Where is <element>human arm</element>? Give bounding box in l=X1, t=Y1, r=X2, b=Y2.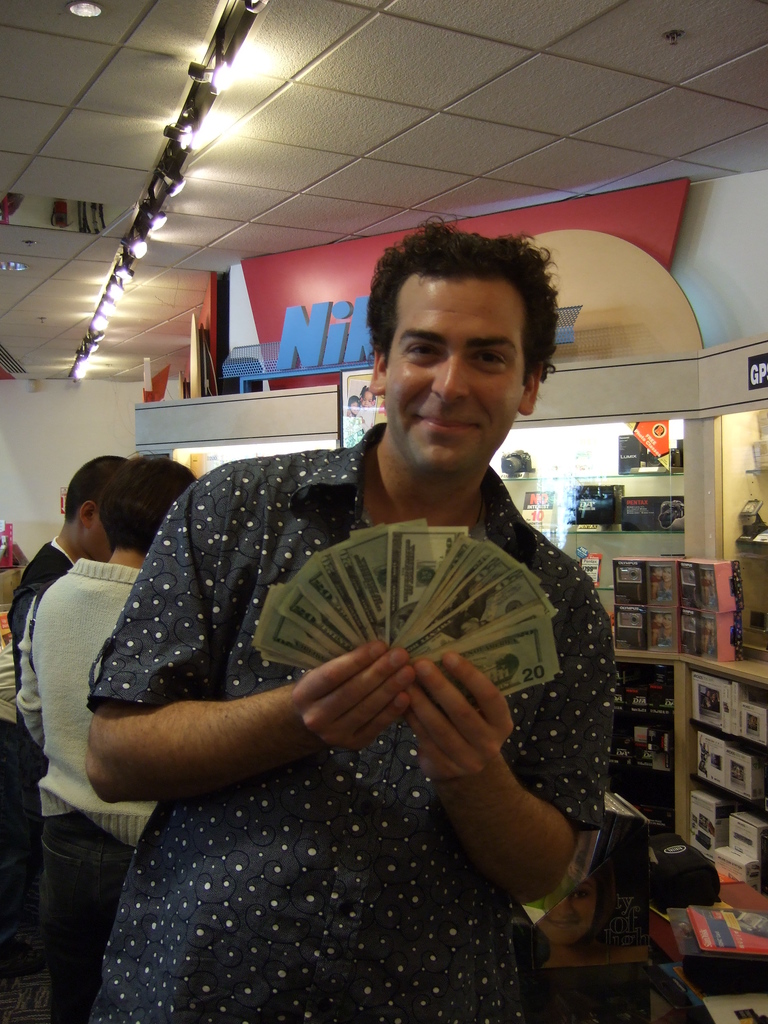
l=88, t=477, r=419, b=806.
